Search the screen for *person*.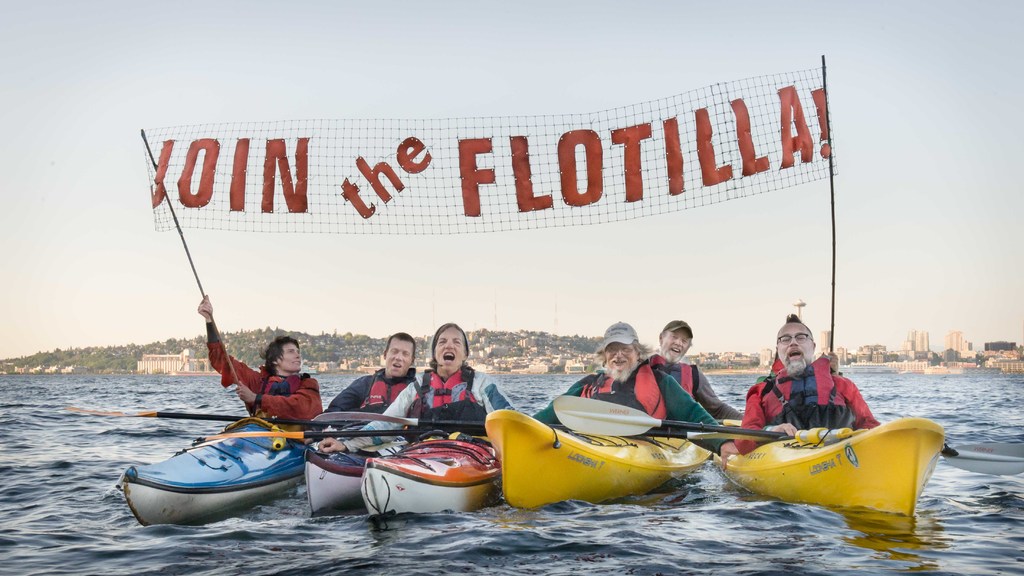
Found at 522/314/731/466.
